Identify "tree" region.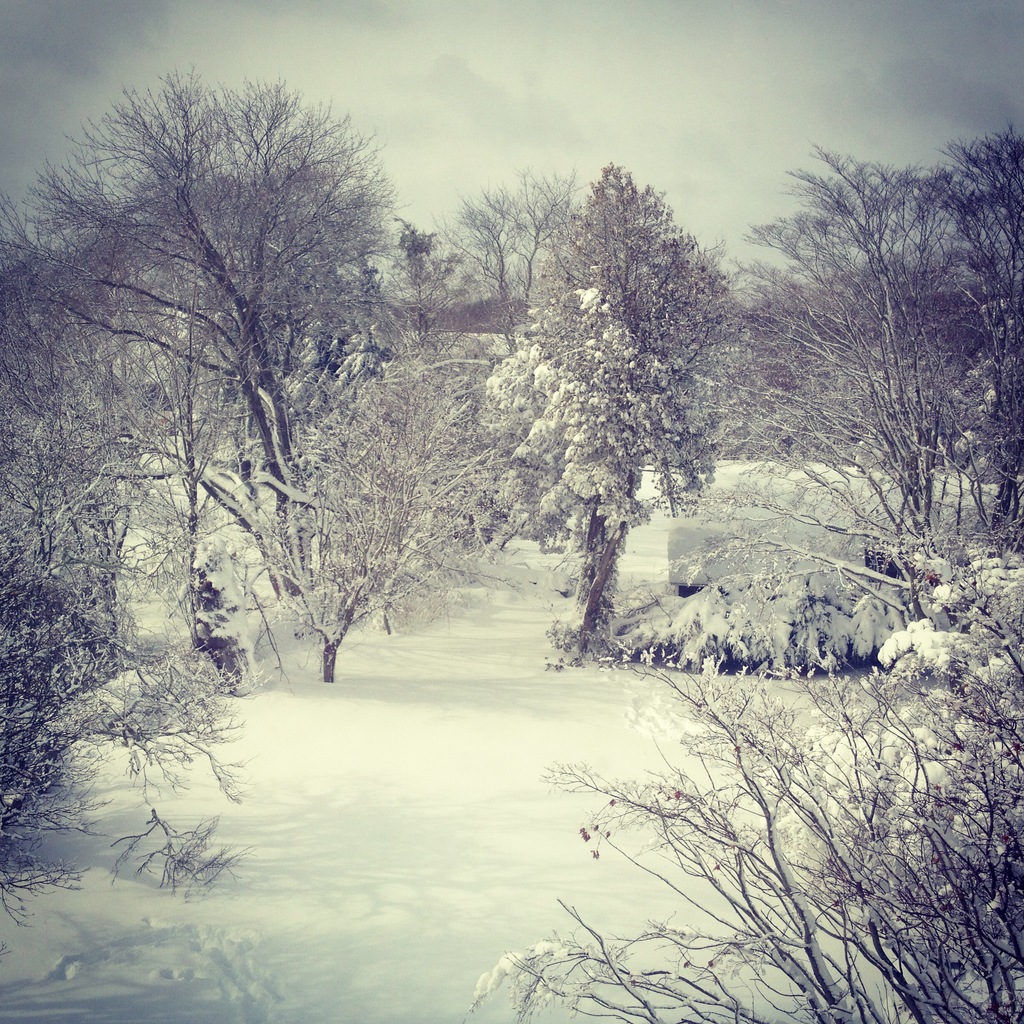
Region: l=975, t=122, r=1023, b=568.
